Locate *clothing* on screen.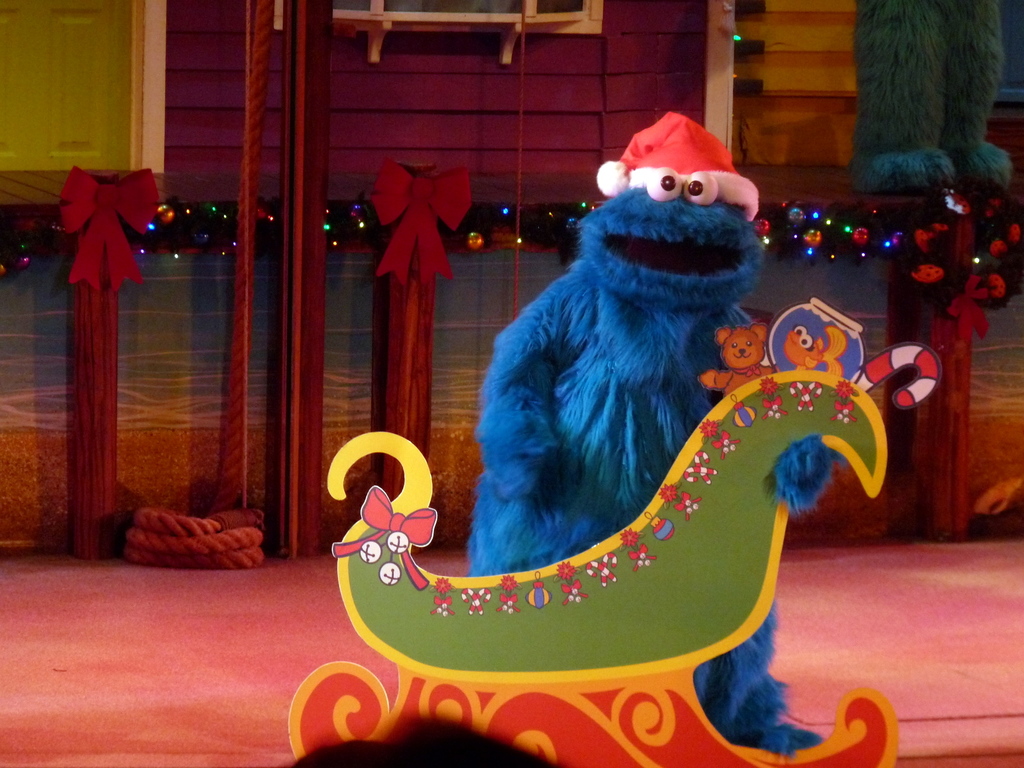
On screen at bbox(465, 255, 826, 751).
